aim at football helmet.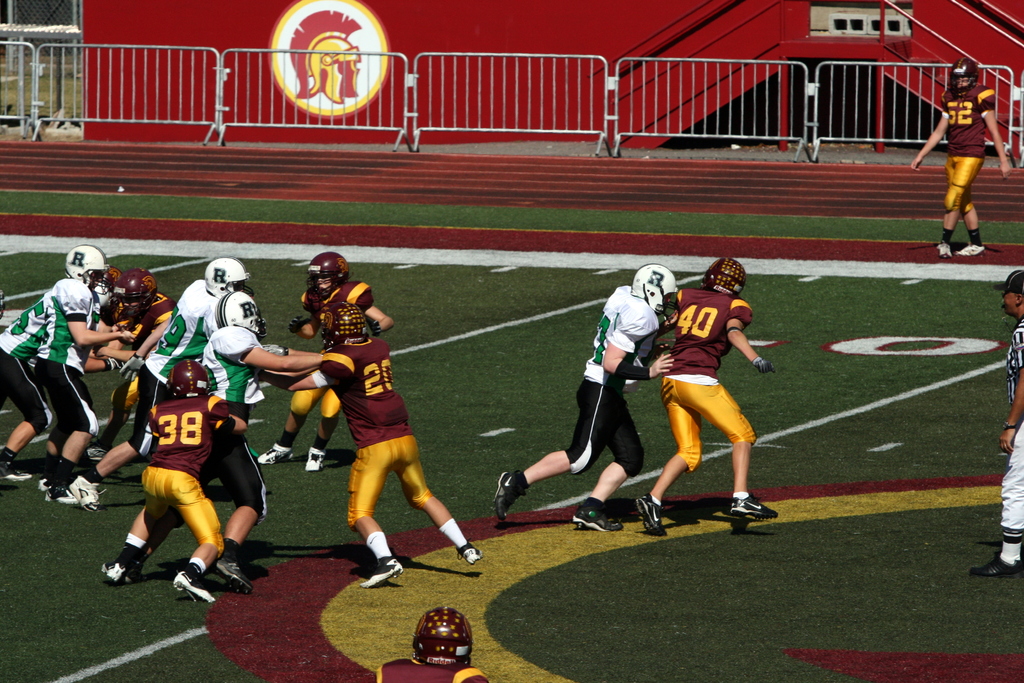
Aimed at (624, 259, 684, 322).
